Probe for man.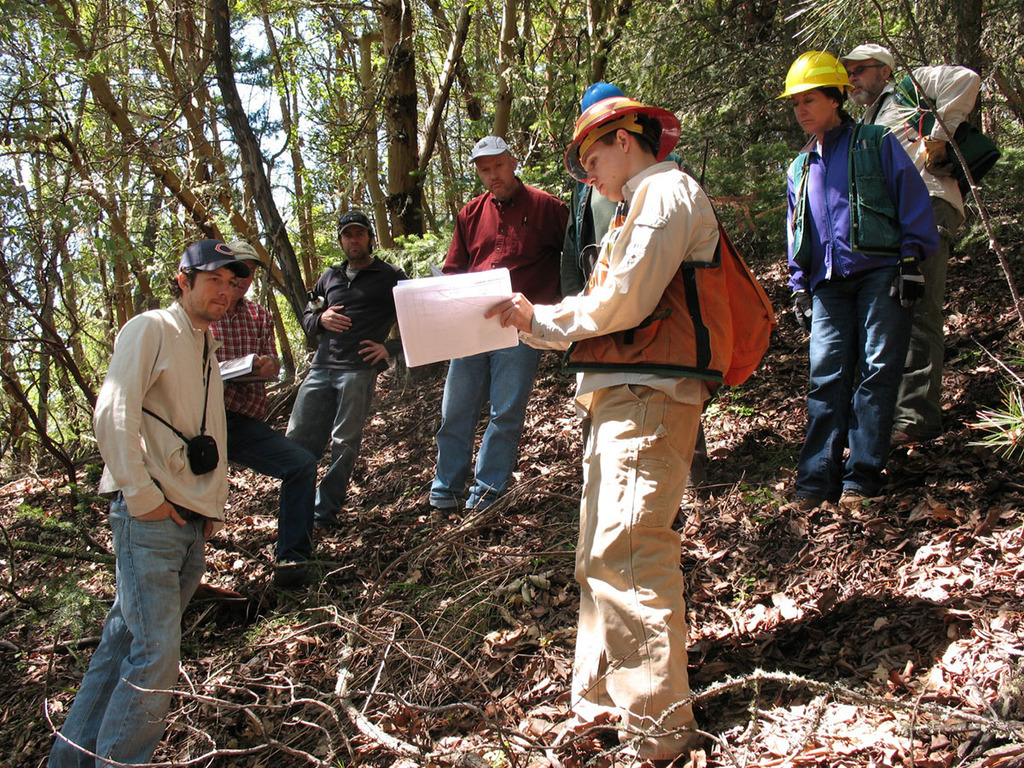
Probe result: x1=425 y1=134 x2=568 y2=521.
